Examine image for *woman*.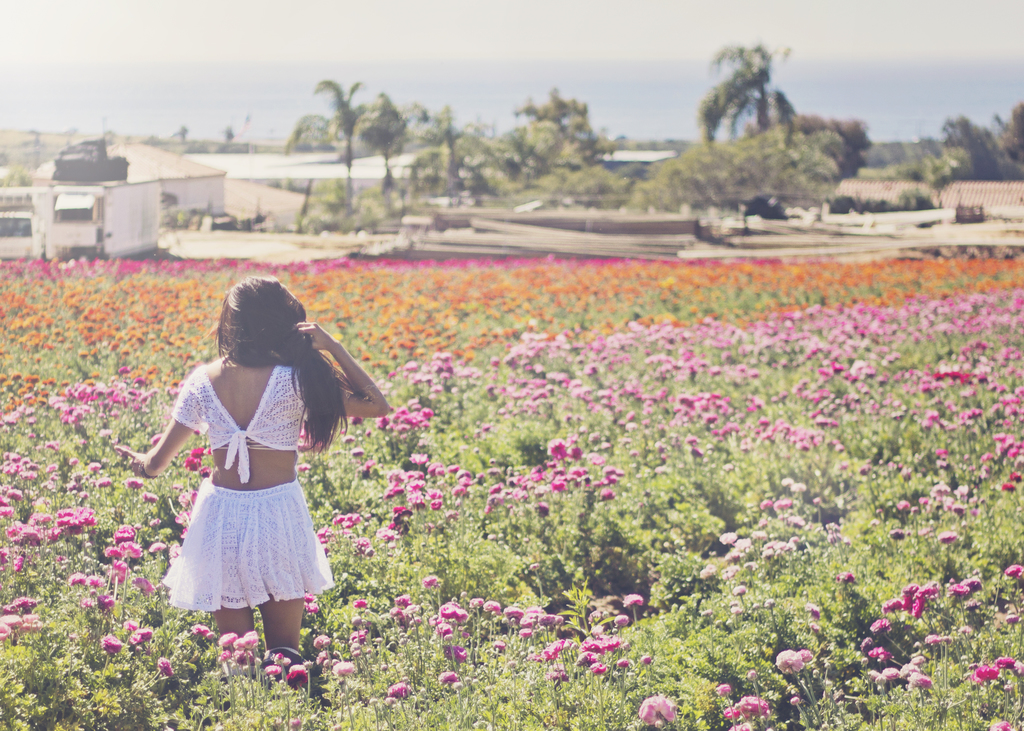
Examination result: (126, 266, 371, 666).
